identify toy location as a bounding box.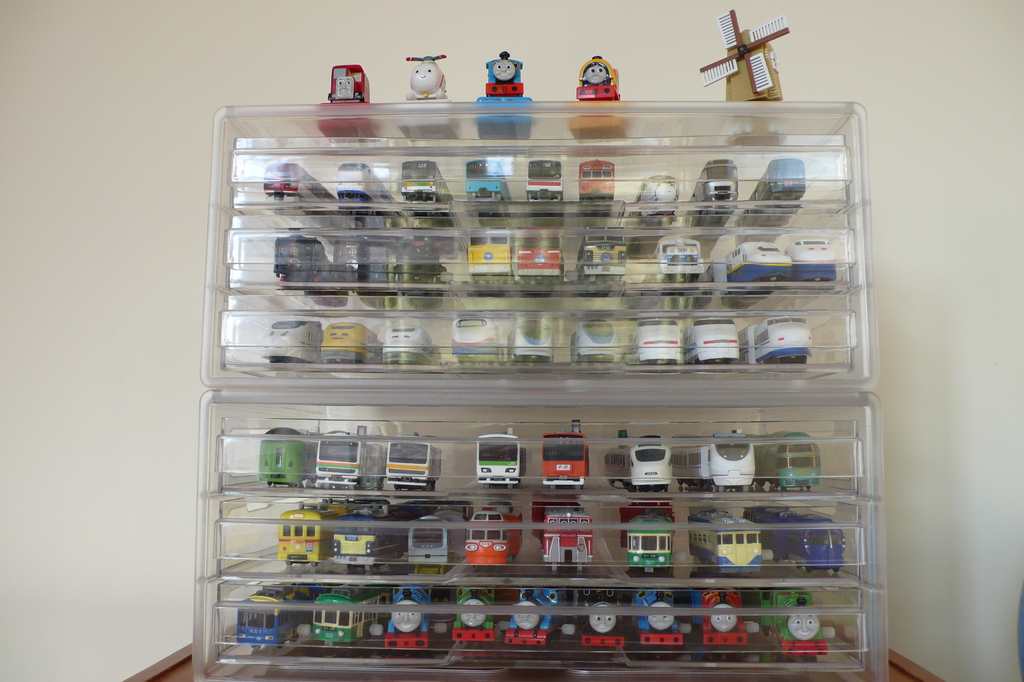
(x1=576, y1=161, x2=627, y2=198).
